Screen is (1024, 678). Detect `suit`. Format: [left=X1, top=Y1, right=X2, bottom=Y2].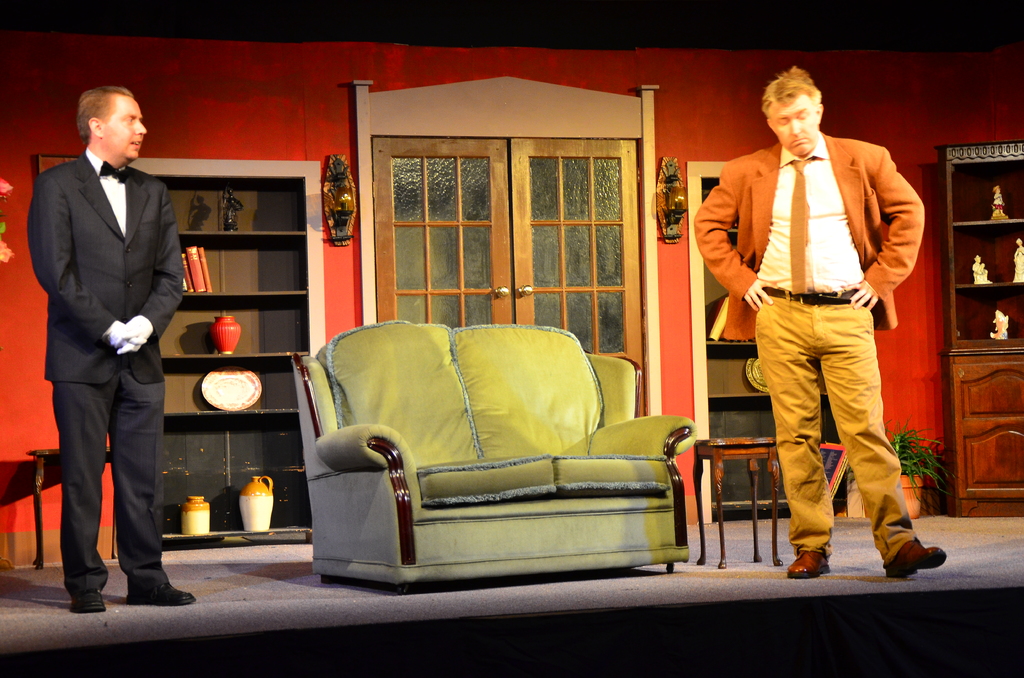
[left=37, top=105, right=186, bottom=604].
